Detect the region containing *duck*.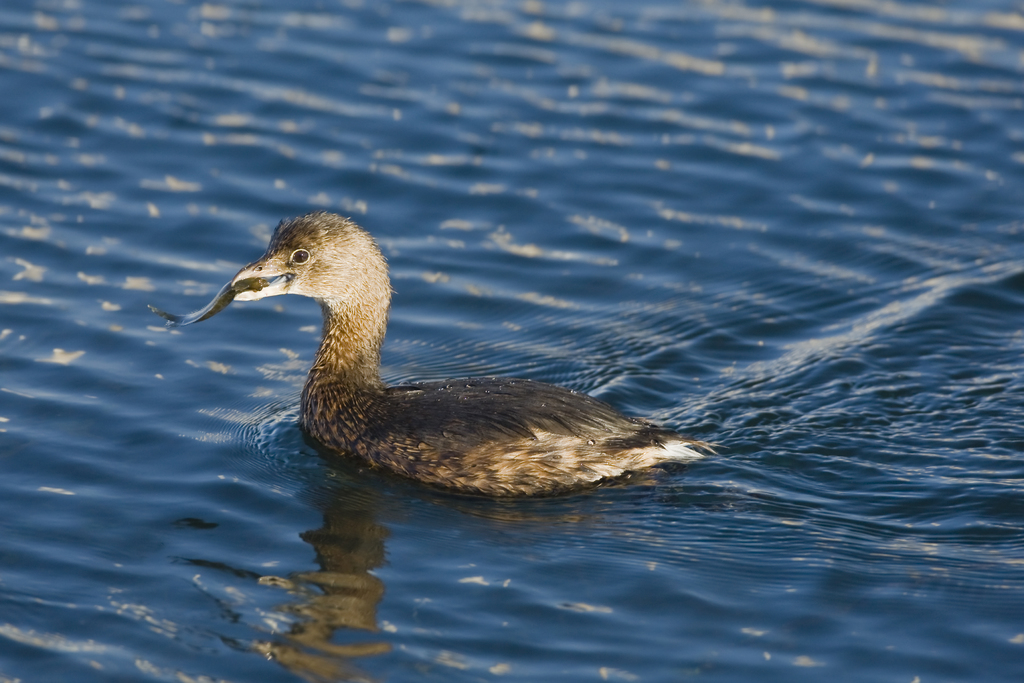
bbox=[176, 213, 732, 517].
